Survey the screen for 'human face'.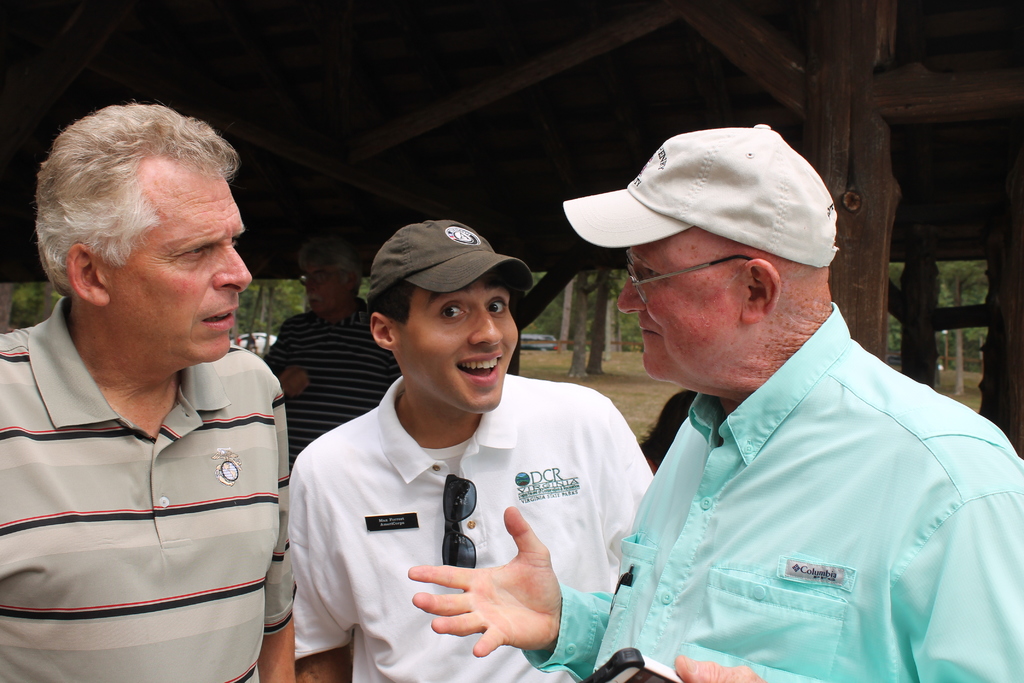
Survey found: l=293, t=248, r=339, b=307.
